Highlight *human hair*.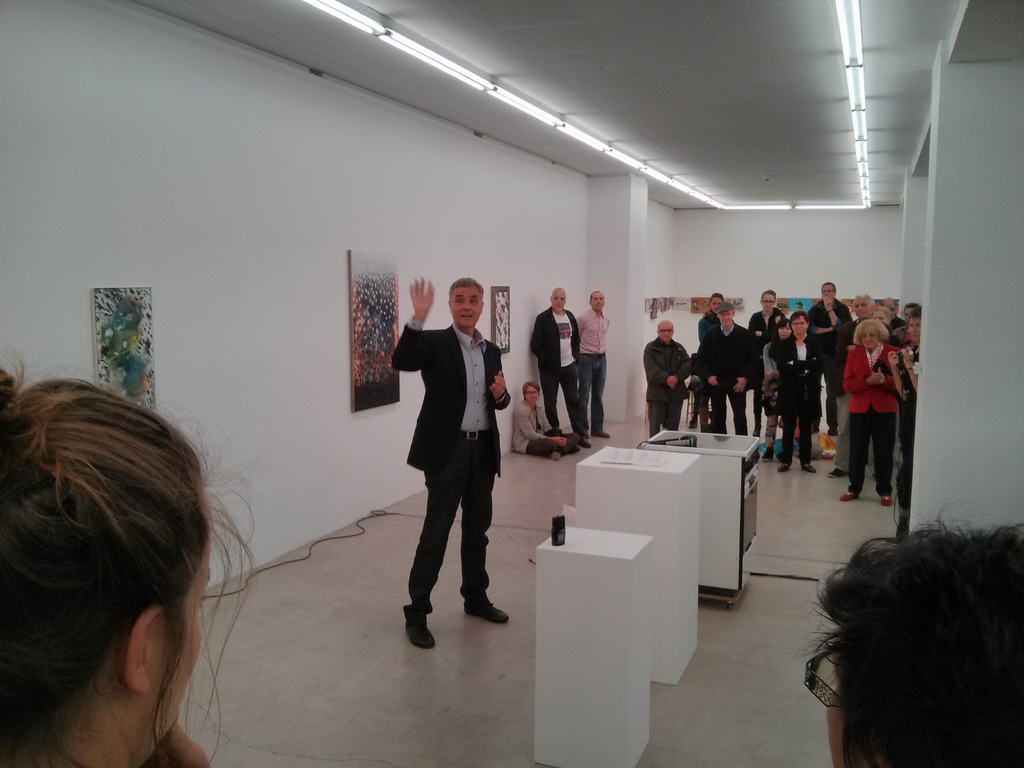
Highlighted region: (left=589, top=292, right=604, bottom=301).
